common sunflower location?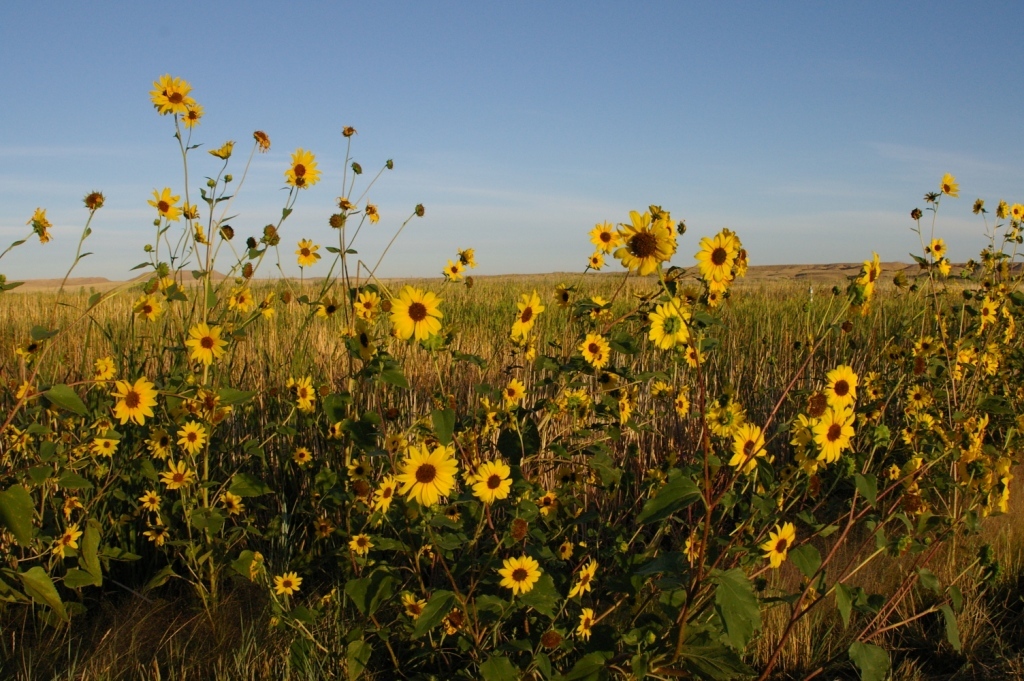
[left=288, top=152, right=317, bottom=181]
